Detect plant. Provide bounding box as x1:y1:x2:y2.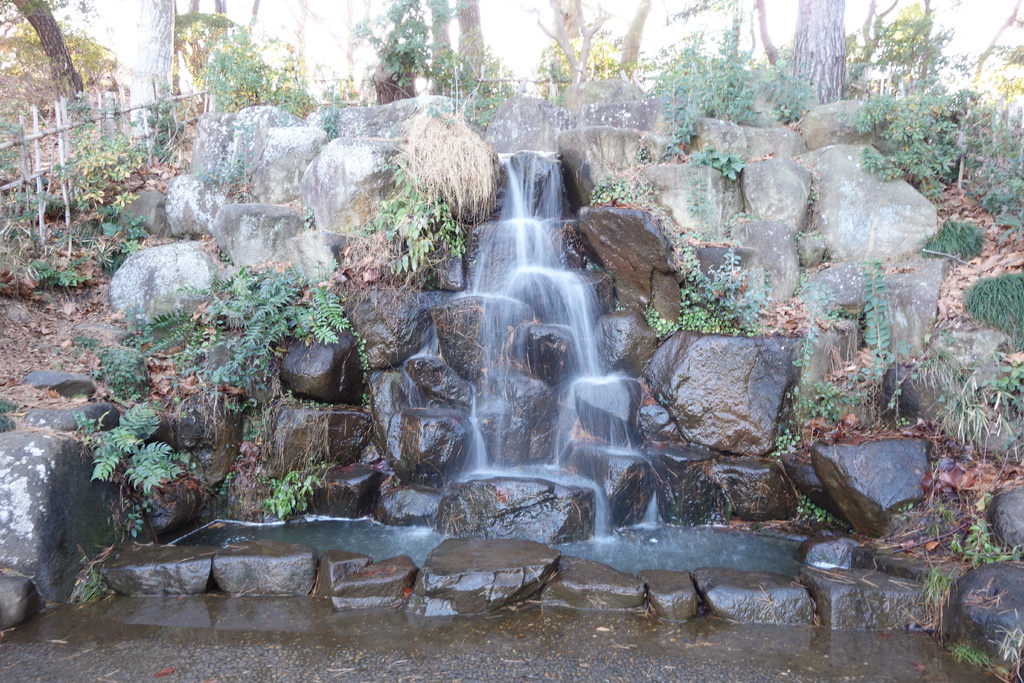
914:558:969:624.
